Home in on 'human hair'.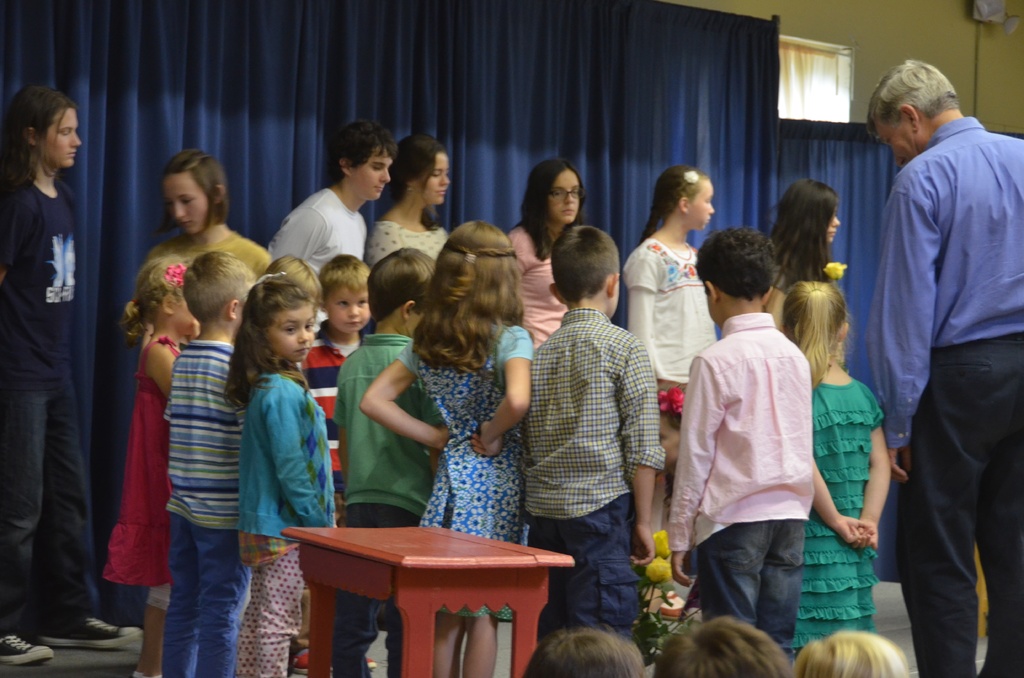
Homed in at {"left": 867, "top": 57, "right": 957, "bottom": 134}.
